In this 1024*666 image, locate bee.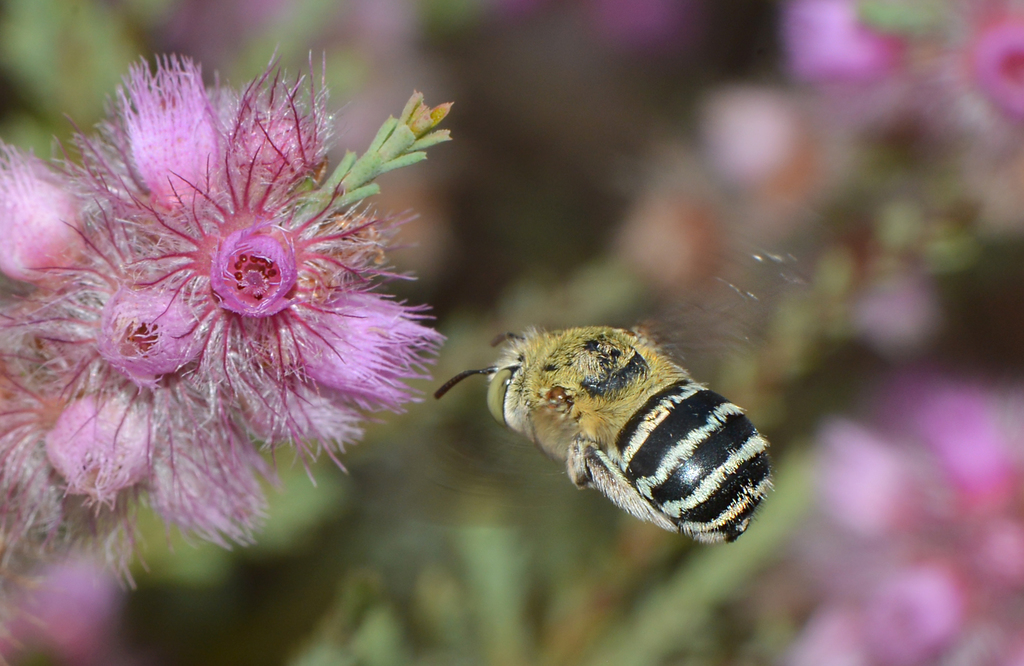
Bounding box: 471/327/739/540.
